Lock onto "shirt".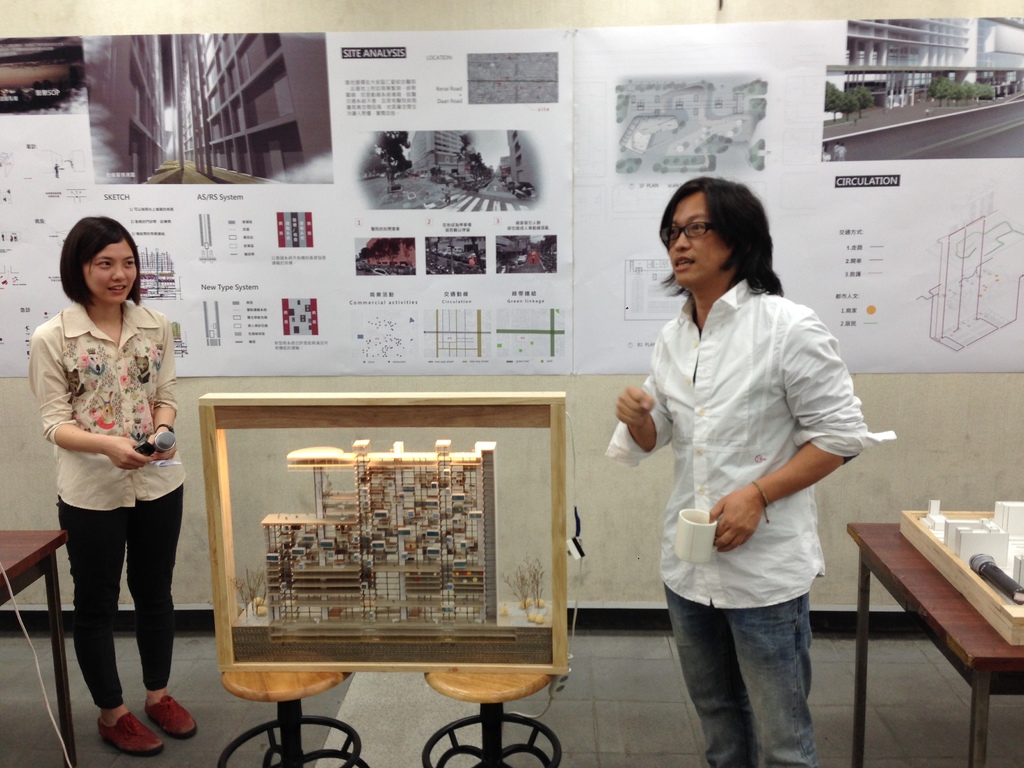
Locked: pyautogui.locateOnScreen(625, 253, 865, 660).
